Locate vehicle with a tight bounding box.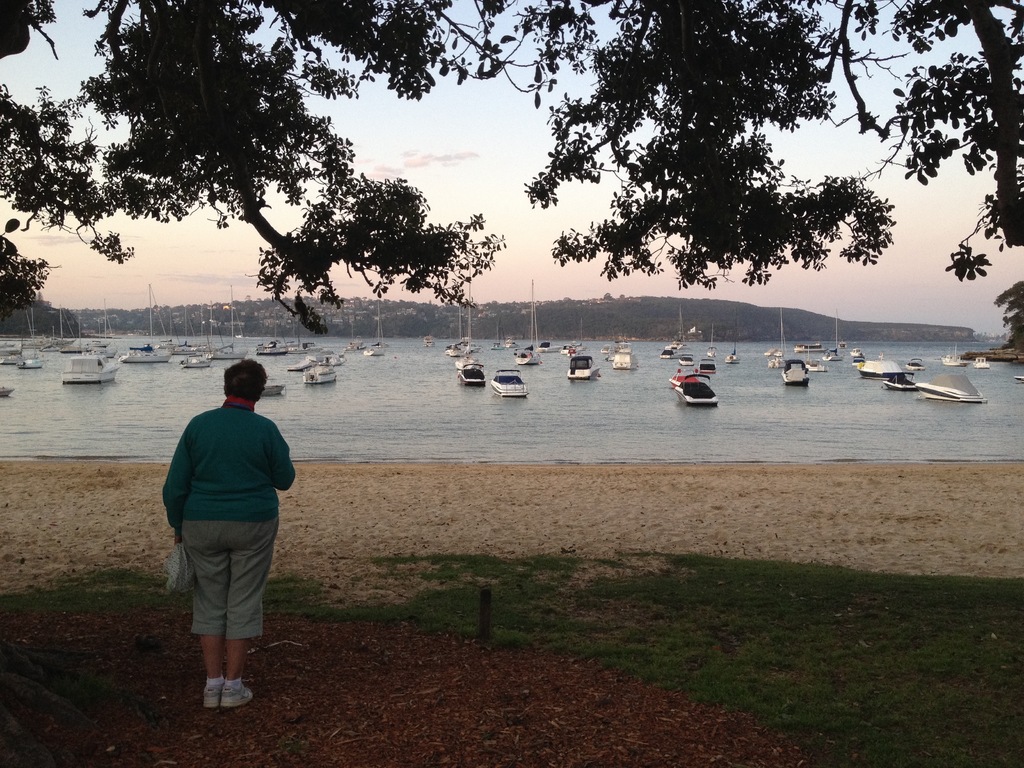
<bbox>298, 360, 335, 387</bbox>.
